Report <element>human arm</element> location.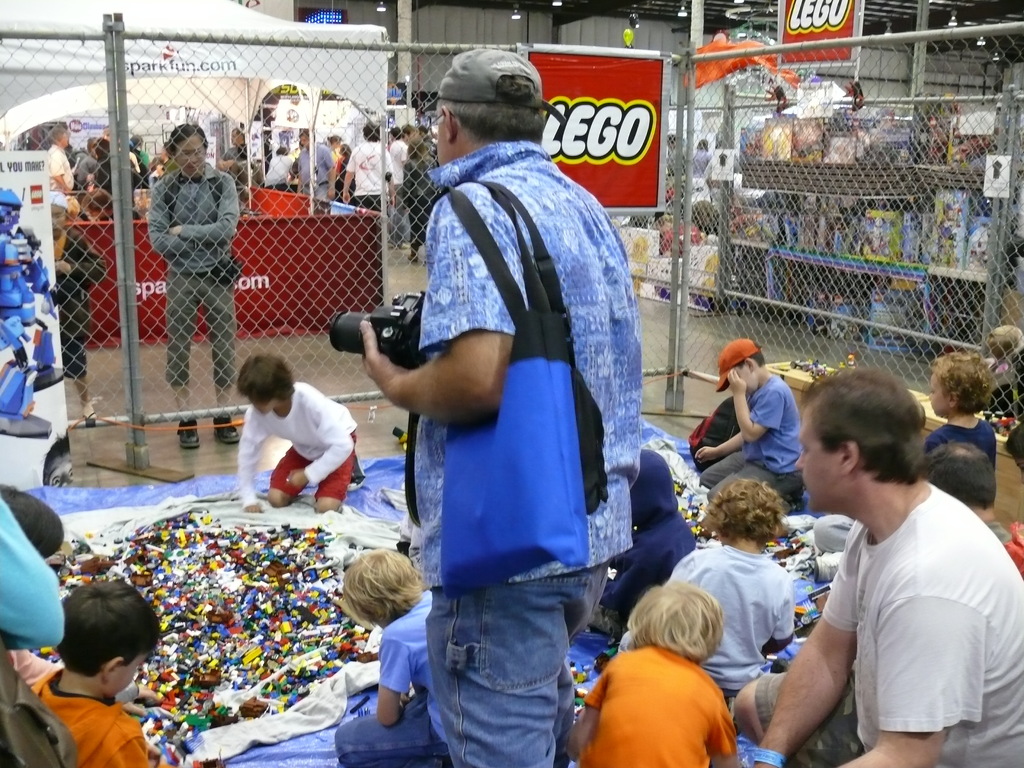
Report: [730,371,789,446].
